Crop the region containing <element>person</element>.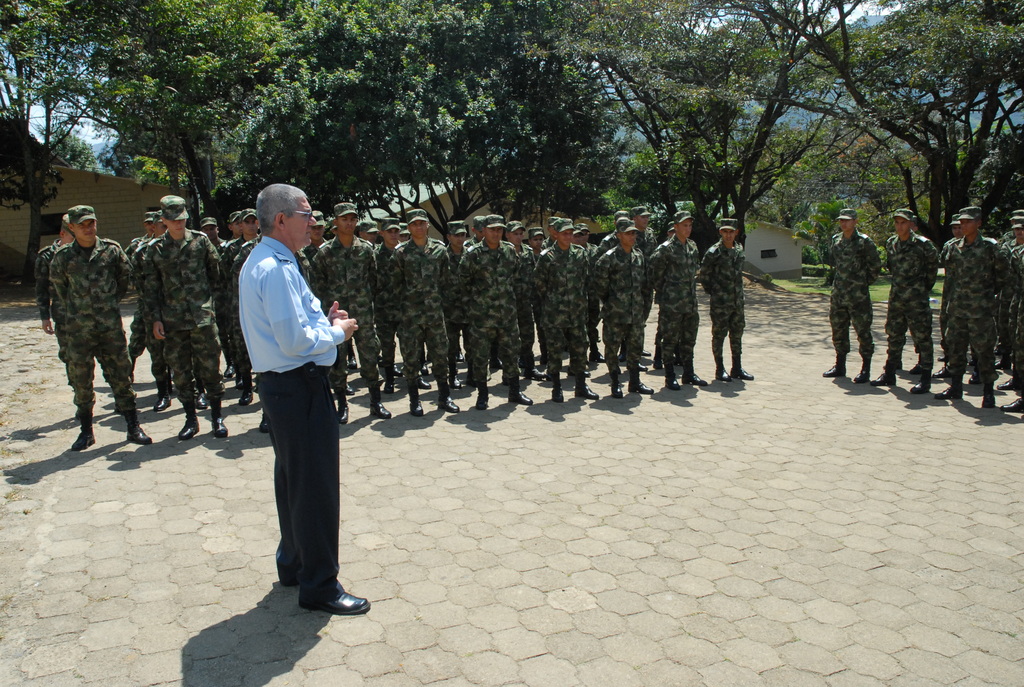
Crop region: Rect(120, 209, 156, 251).
